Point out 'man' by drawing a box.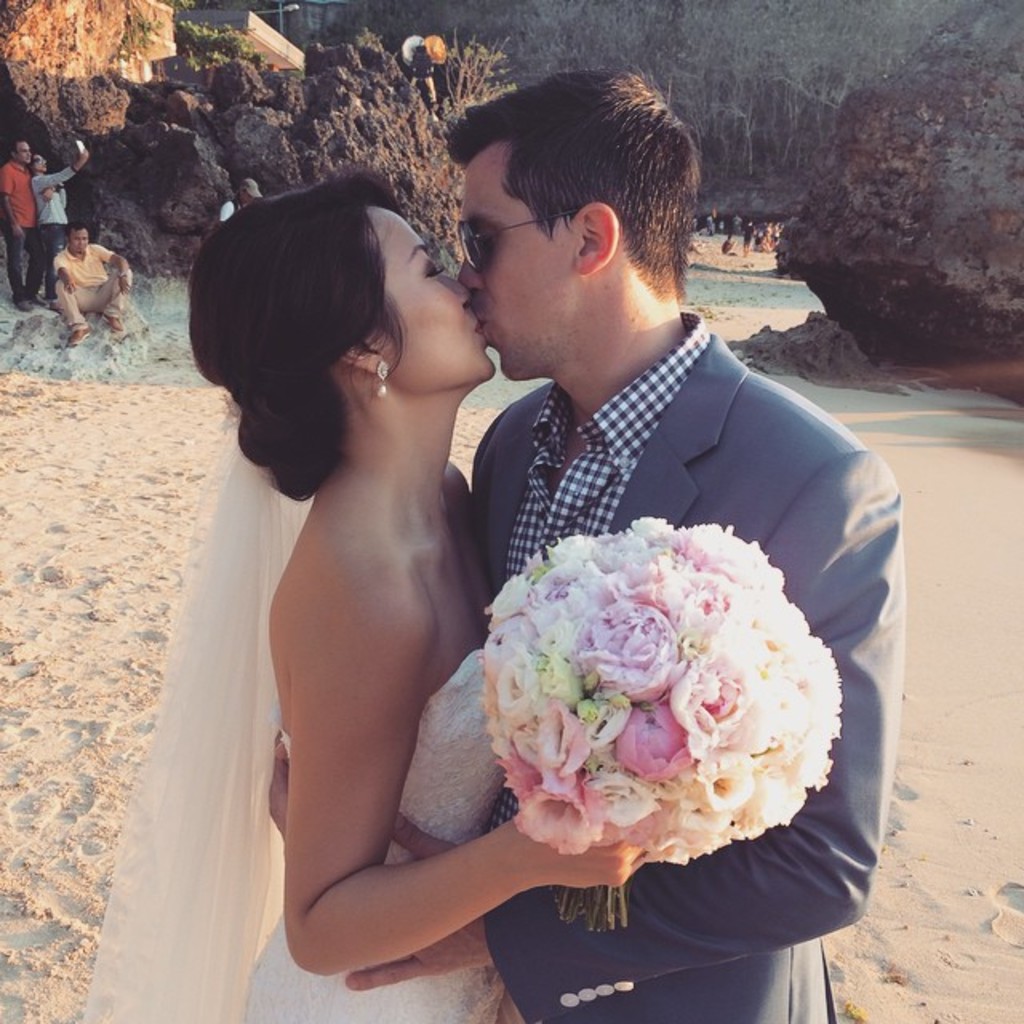
<bbox>722, 232, 738, 254</bbox>.
